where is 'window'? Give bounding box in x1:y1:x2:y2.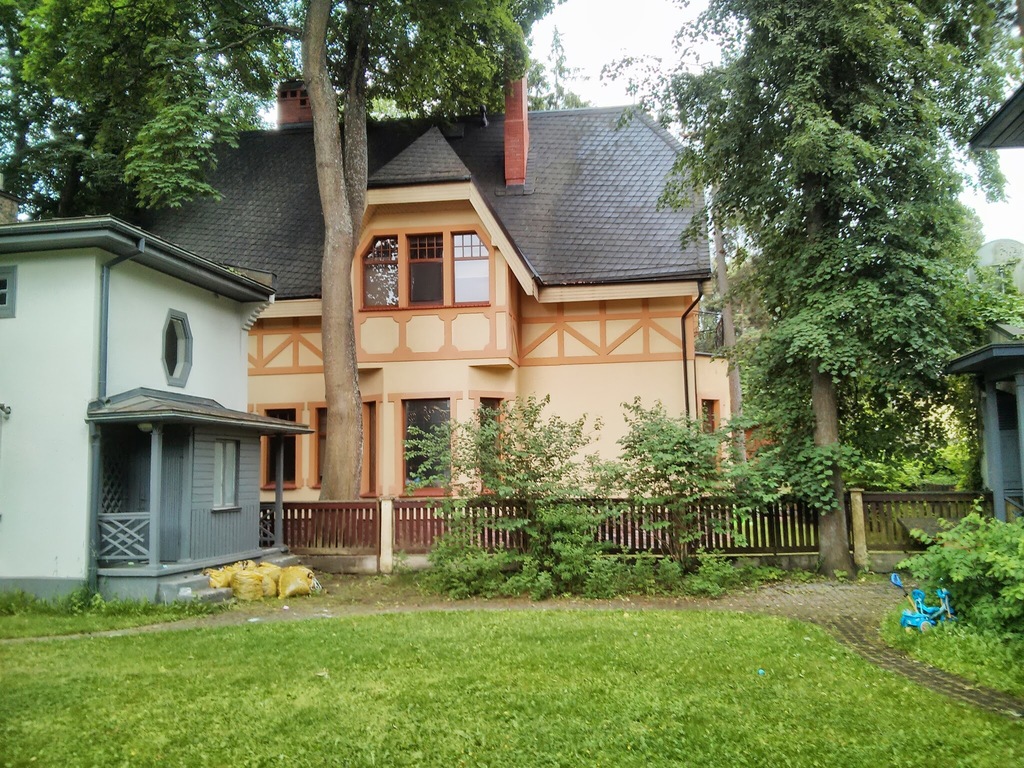
265:405:296:492.
